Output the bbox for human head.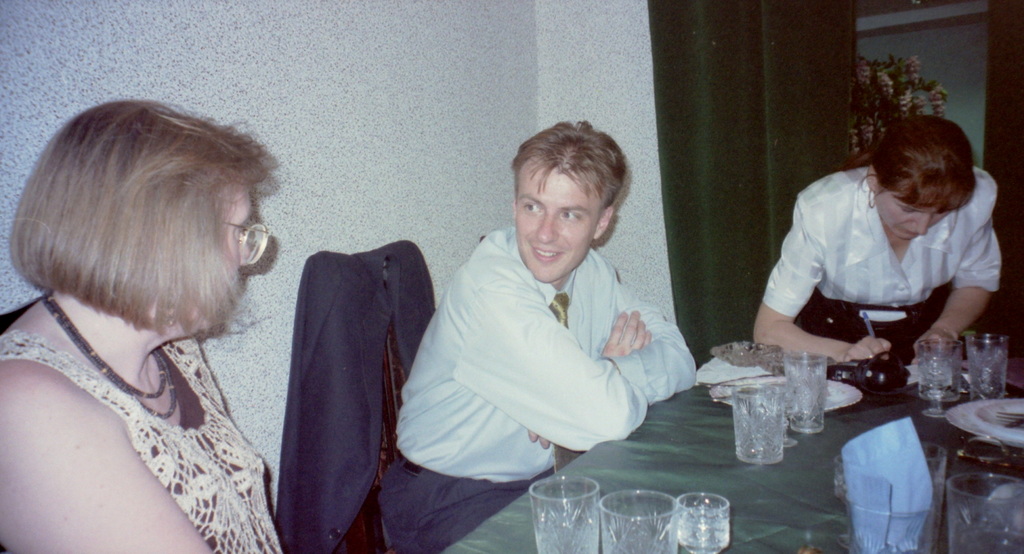
[865, 117, 975, 244].
